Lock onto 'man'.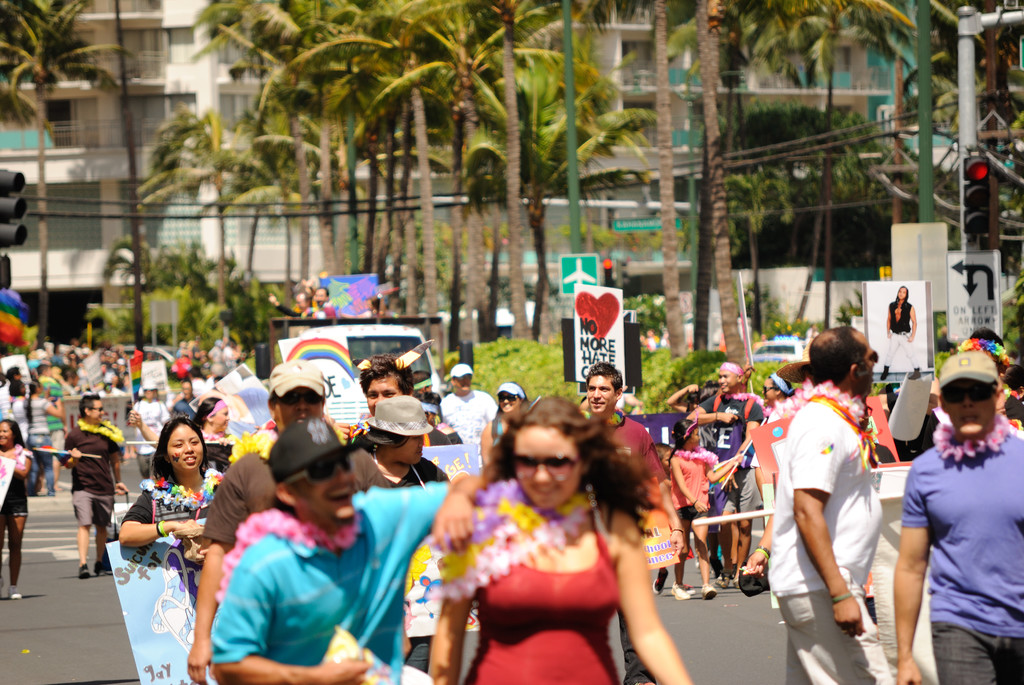
Locked: (891, 338, 1016, 674).
